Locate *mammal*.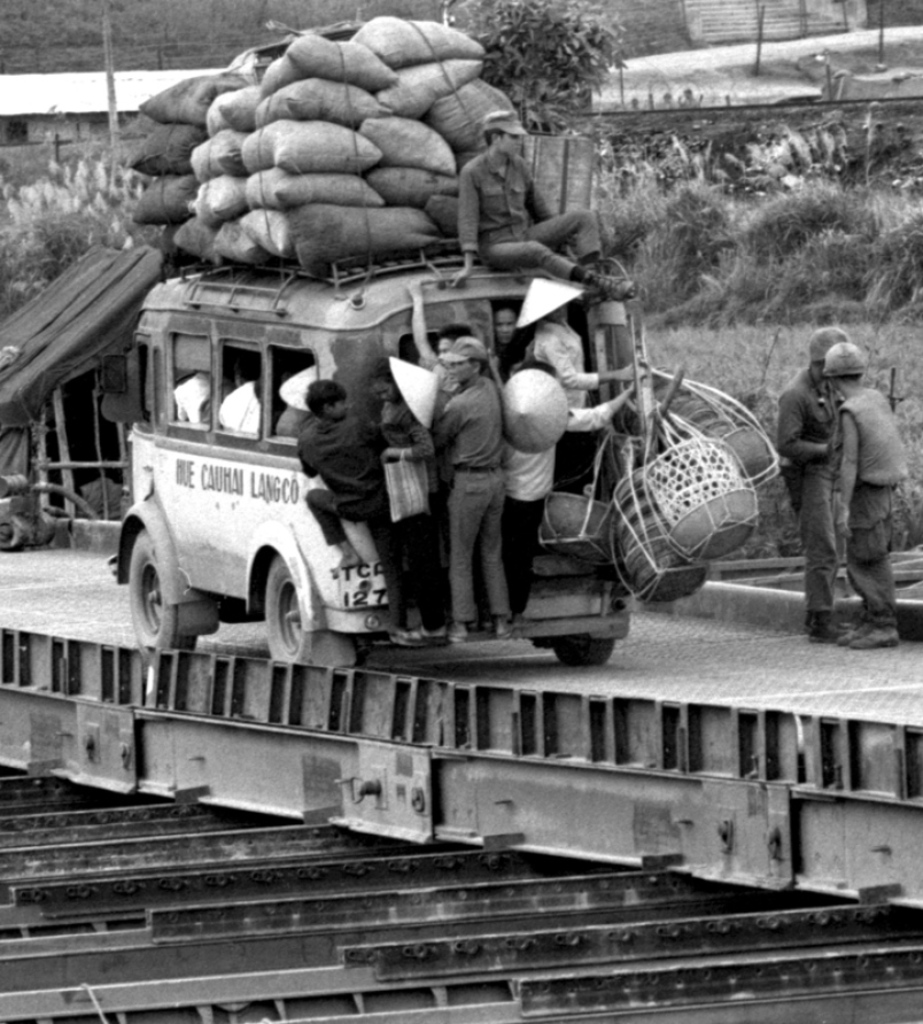
Bounding box: (303, 378, 412, 636).
